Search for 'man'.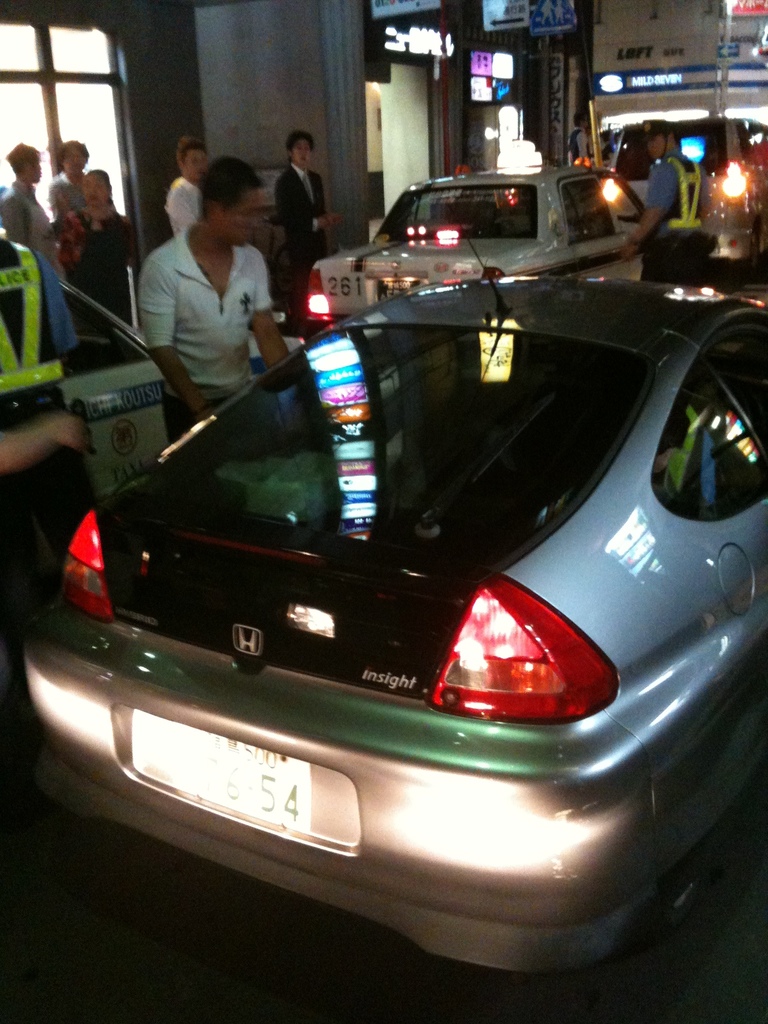
Found at {"left": 164, "top": 142, "right": 198, "bottom": 232}.
